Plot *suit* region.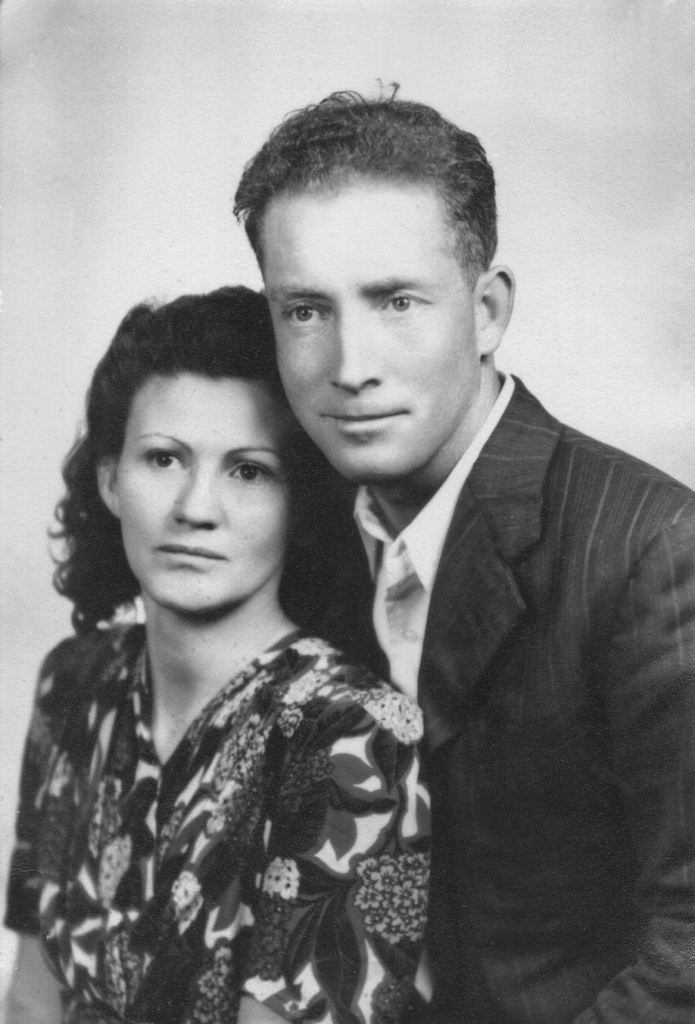
Plotted at Rect(295, 333, 666, 989).
